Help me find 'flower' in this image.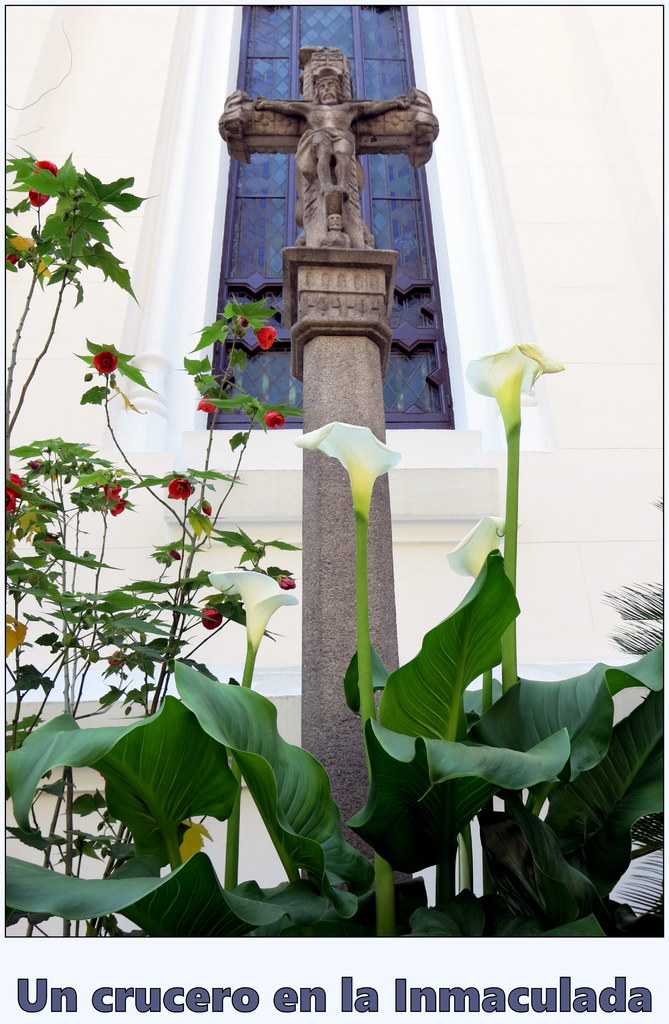
Found it: <box>197,397,215,413</box>.
